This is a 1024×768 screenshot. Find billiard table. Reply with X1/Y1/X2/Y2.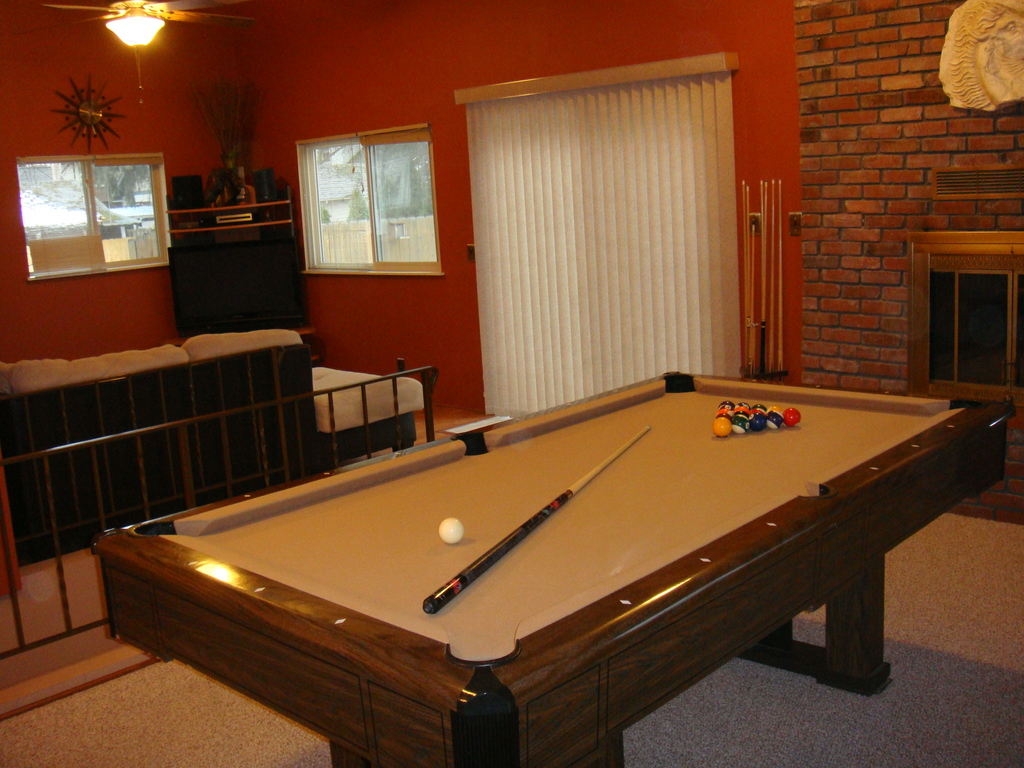
92/372/1017/767.
